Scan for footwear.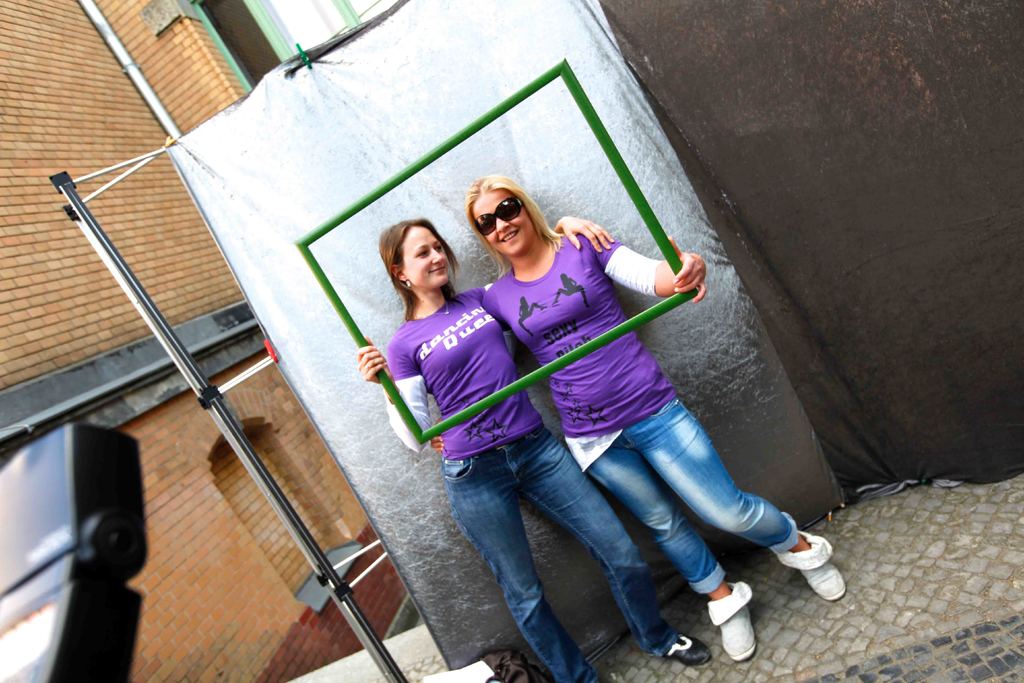
Scan result: <region>666, 636, 722, 666</region>.
